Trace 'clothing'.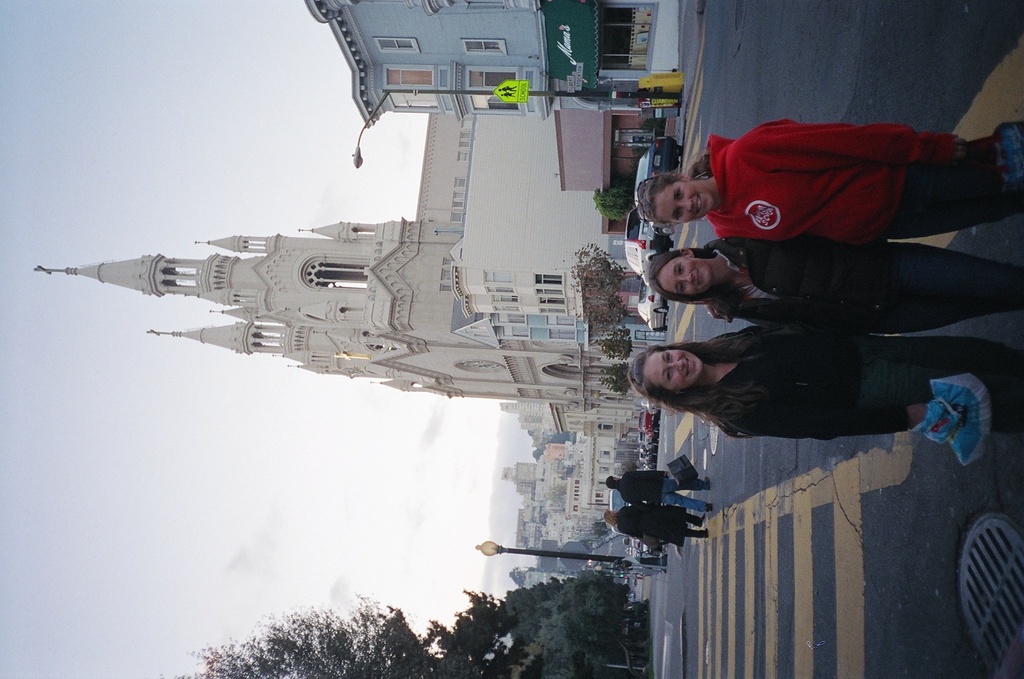
Traced to x1=716, y1=224, x2=1019, y2=334.
